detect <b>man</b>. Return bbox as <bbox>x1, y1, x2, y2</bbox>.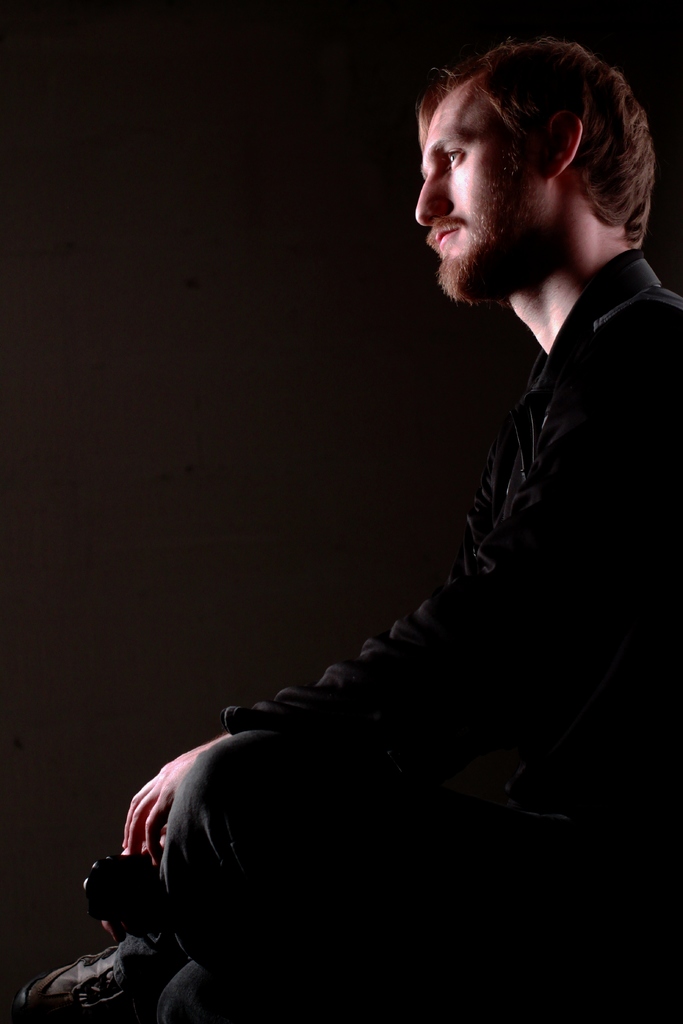
<bbox>185, 38, 661, 945</bbox>.
